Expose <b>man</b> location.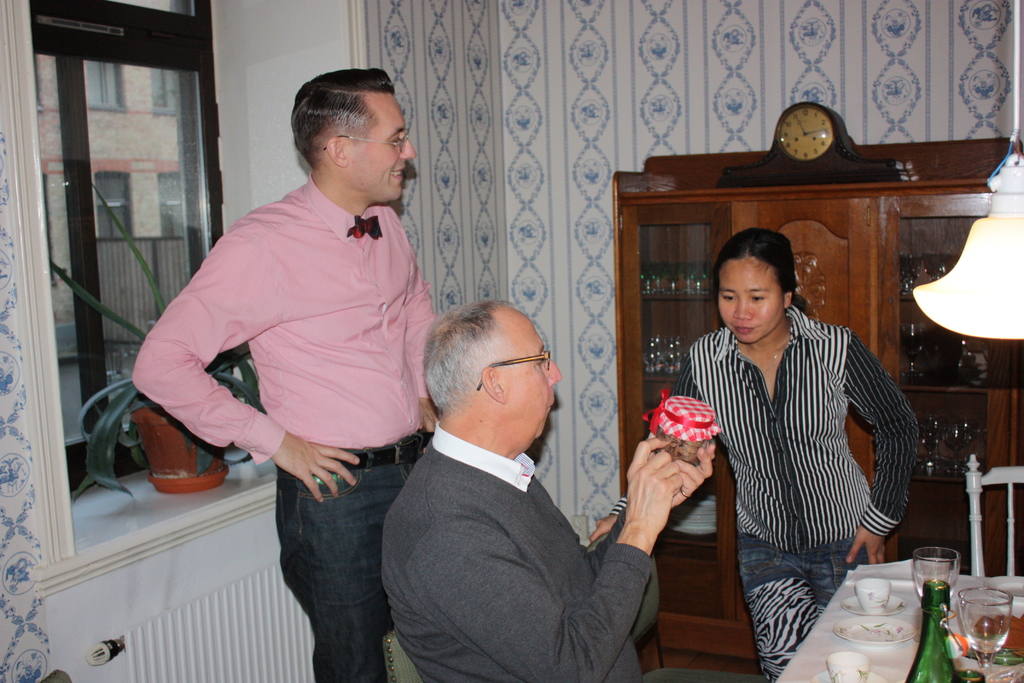
Exposed at 131, 58, 446, 679.
